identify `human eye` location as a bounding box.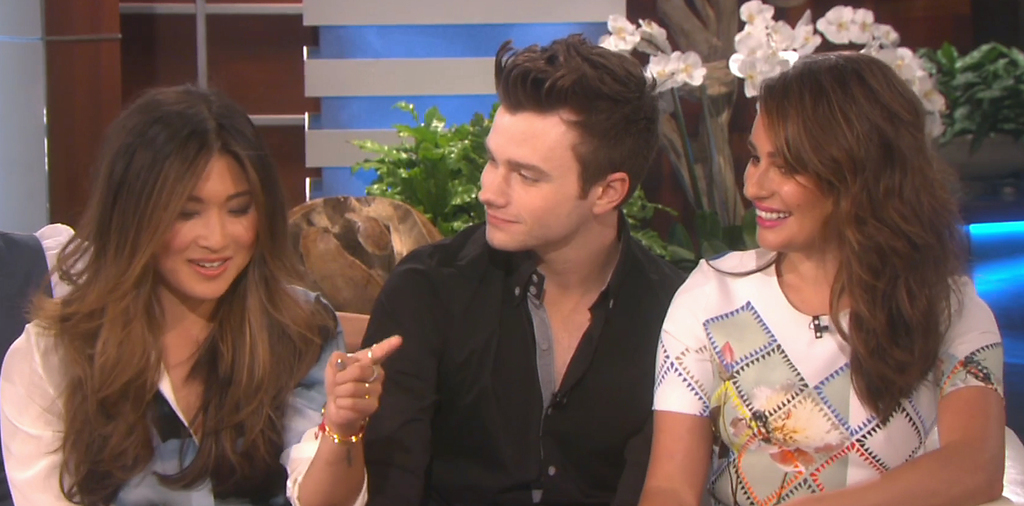
detection(515, 166, 540, 181).
